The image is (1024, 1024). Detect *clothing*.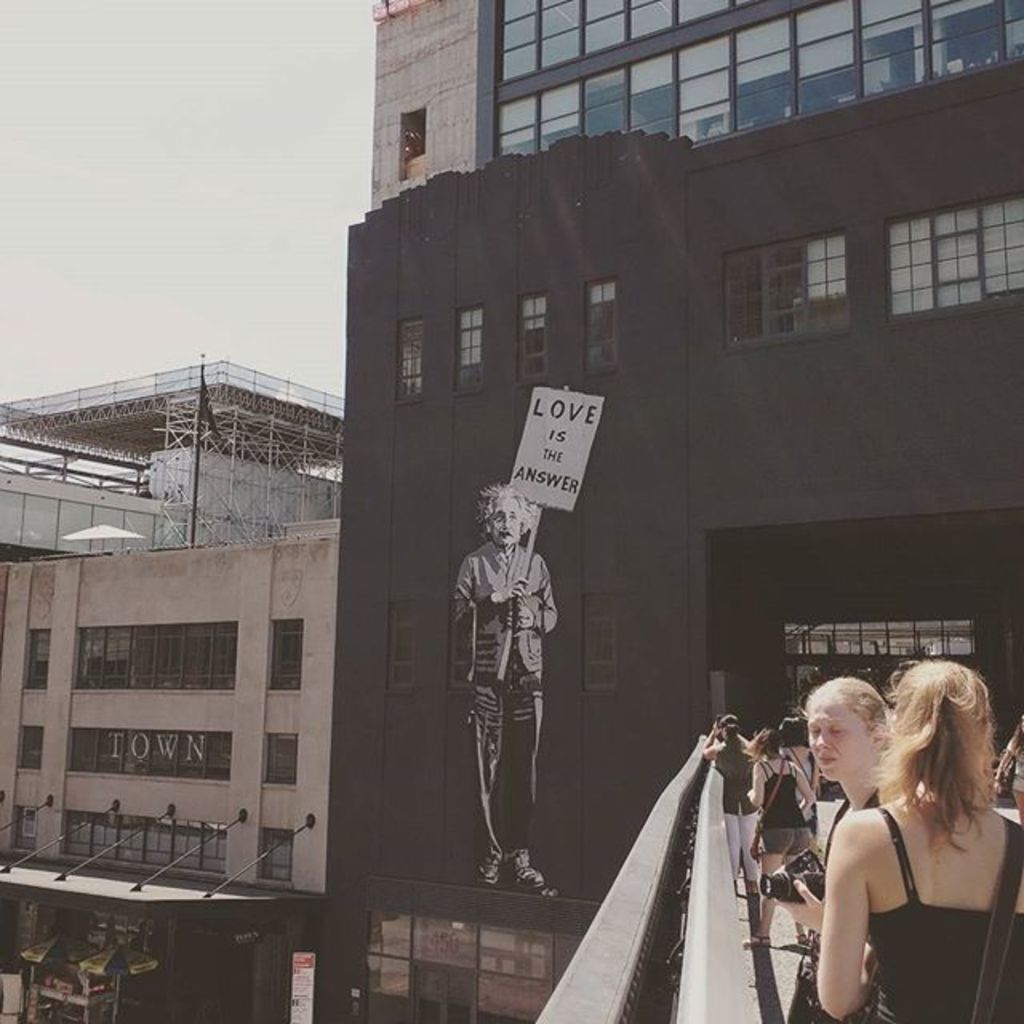
Detection: pyautogui.locateOnScreen(760, 758, 818, 861).
